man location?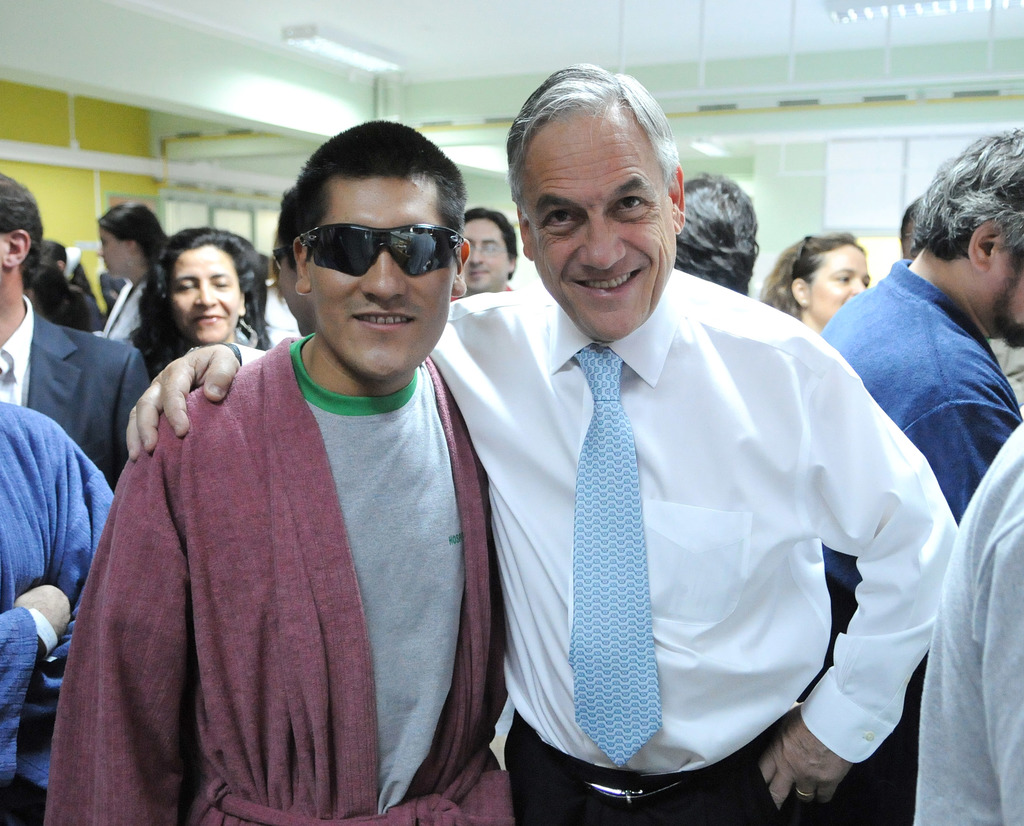
locate(816, 125, 1023, 825)
